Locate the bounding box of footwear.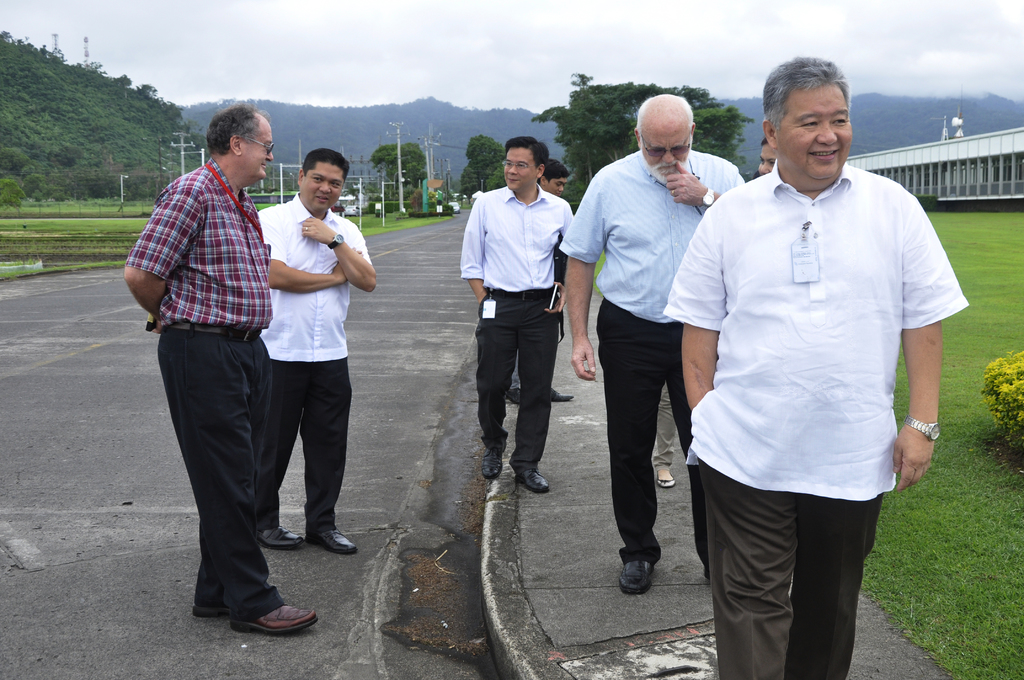
Bounding box: Rect(515, 471, 552, 495).
